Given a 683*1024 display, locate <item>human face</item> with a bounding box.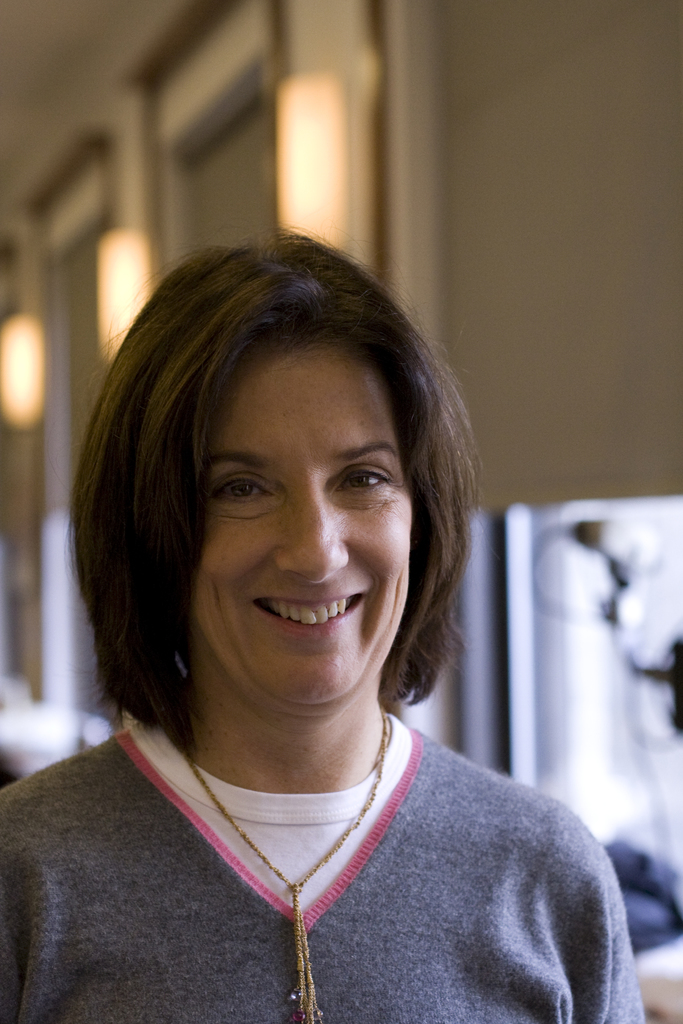
Located: {"x1": 186, "y1": 332, "x2": 416, "y2": 710}.
